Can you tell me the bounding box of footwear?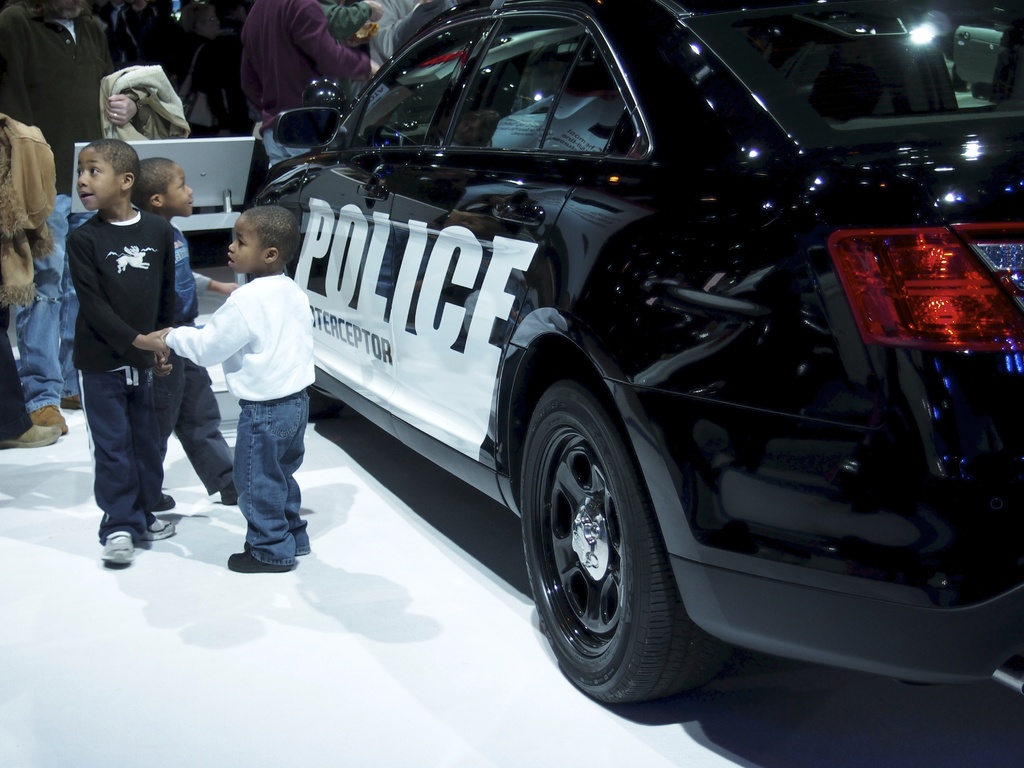
(227,545,294,573).
